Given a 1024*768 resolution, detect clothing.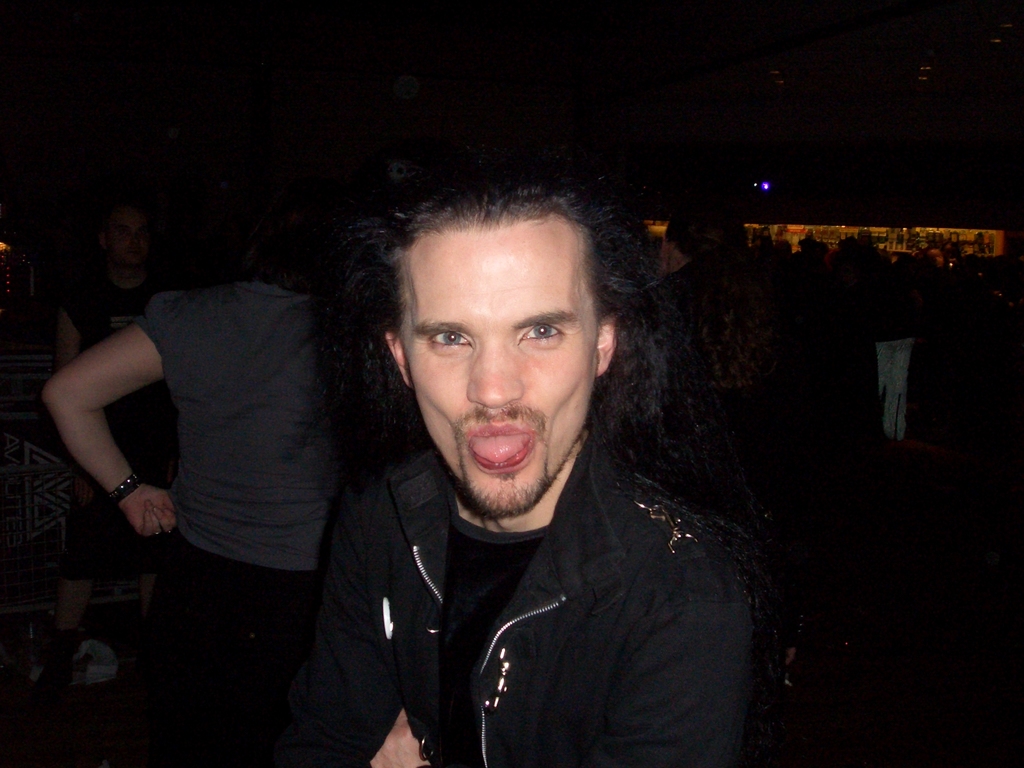
x1=126 y1=275 x2=369 y2=767.
